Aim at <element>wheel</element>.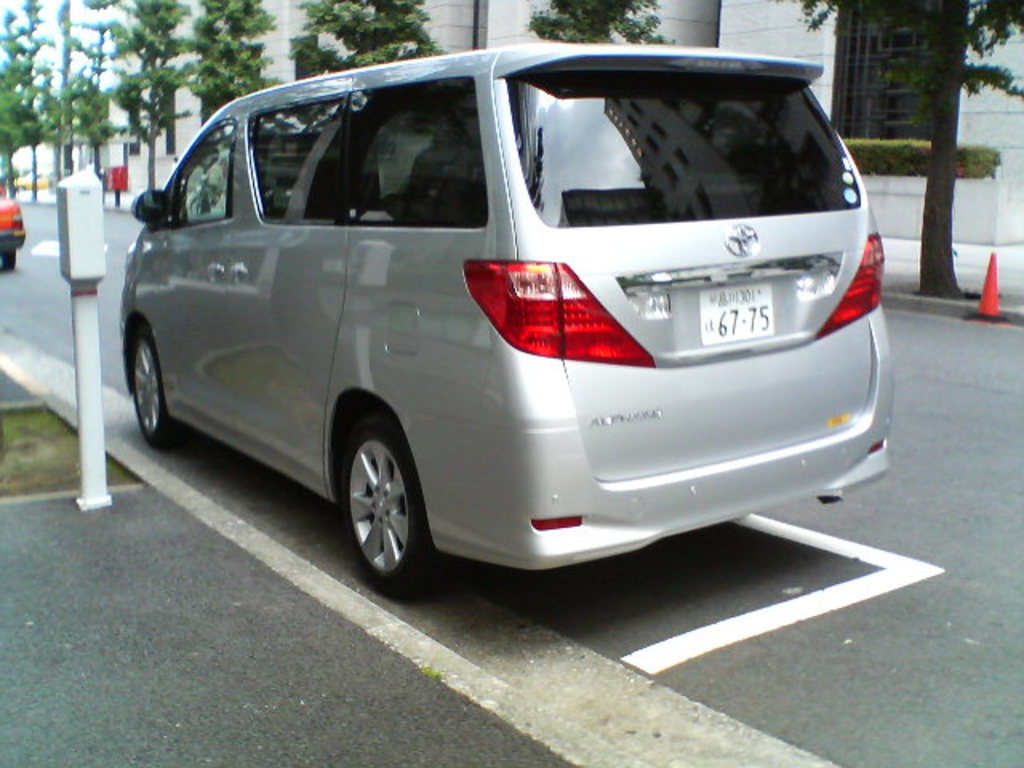
Aimed at <region>128, 314, 176, 448</region>.
